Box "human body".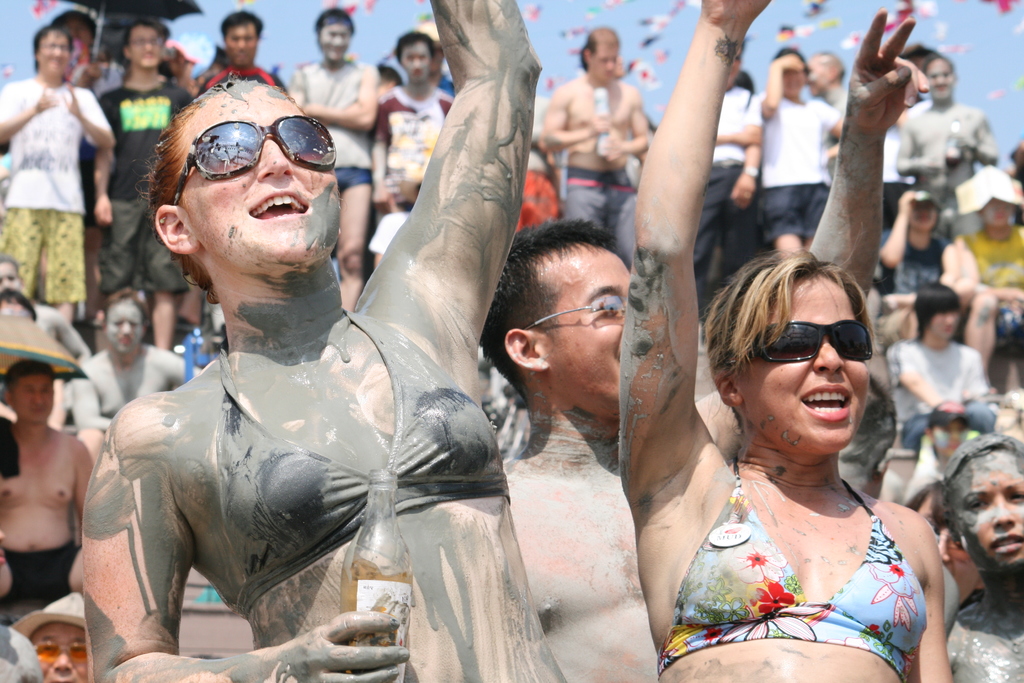
894:50:1000:218.
